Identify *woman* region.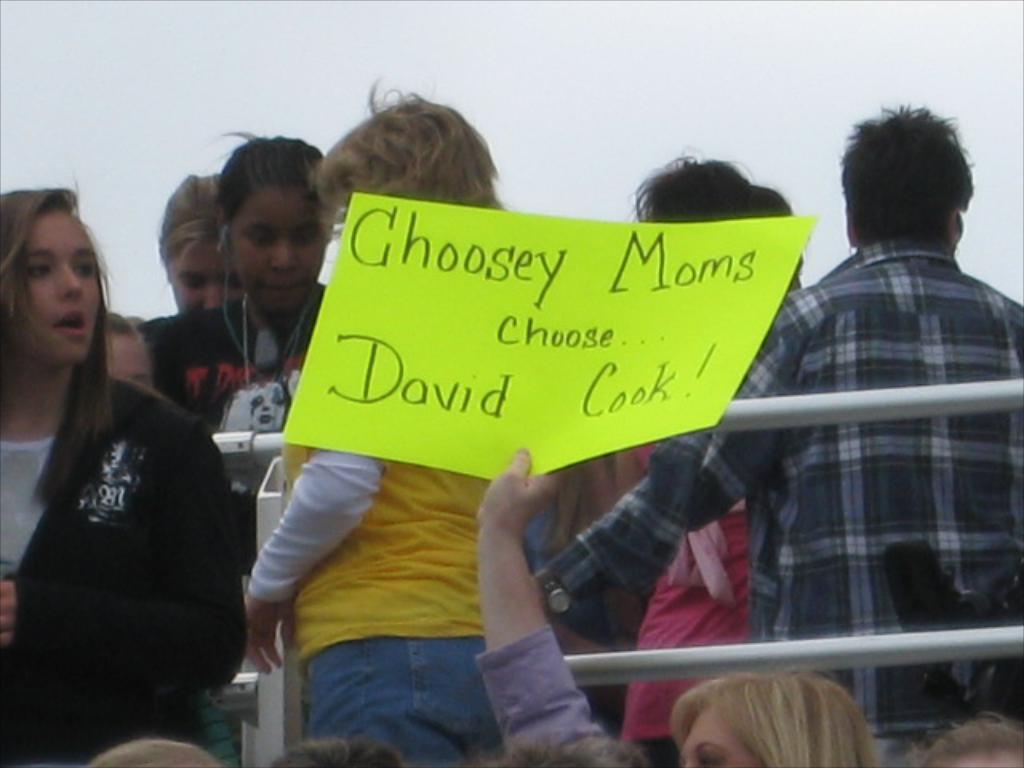
Region: {"x1": 144, "y1": 126, "x2": 347, "y2": 451}.
